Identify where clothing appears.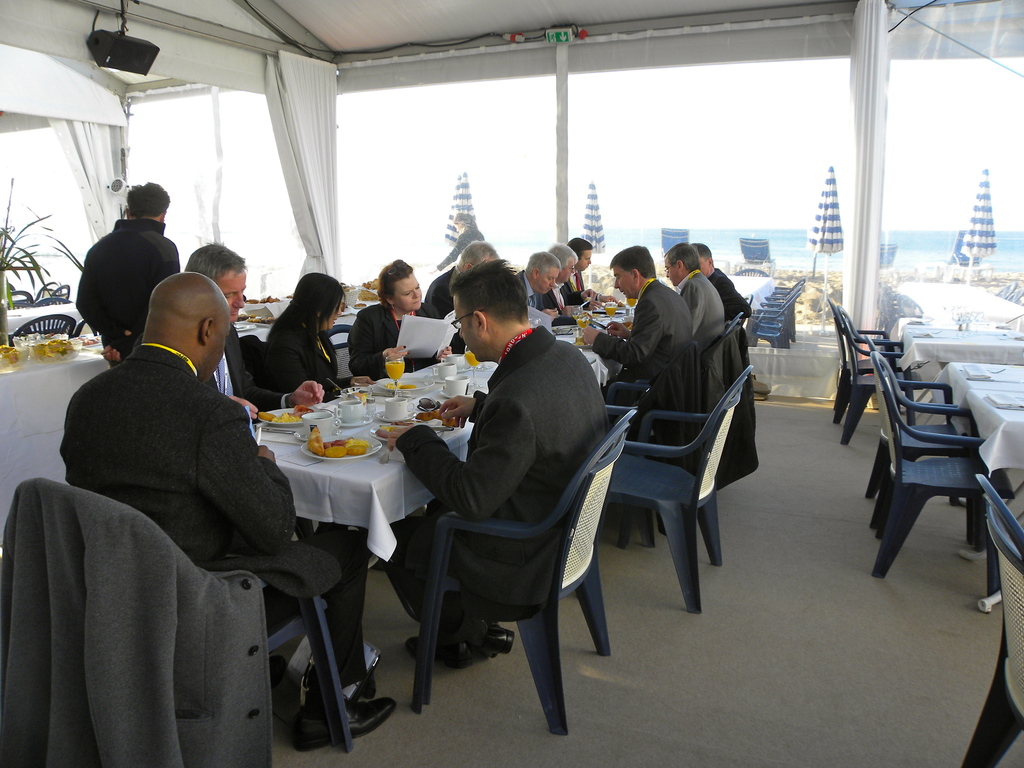
Appears at 346,303,438,383.
